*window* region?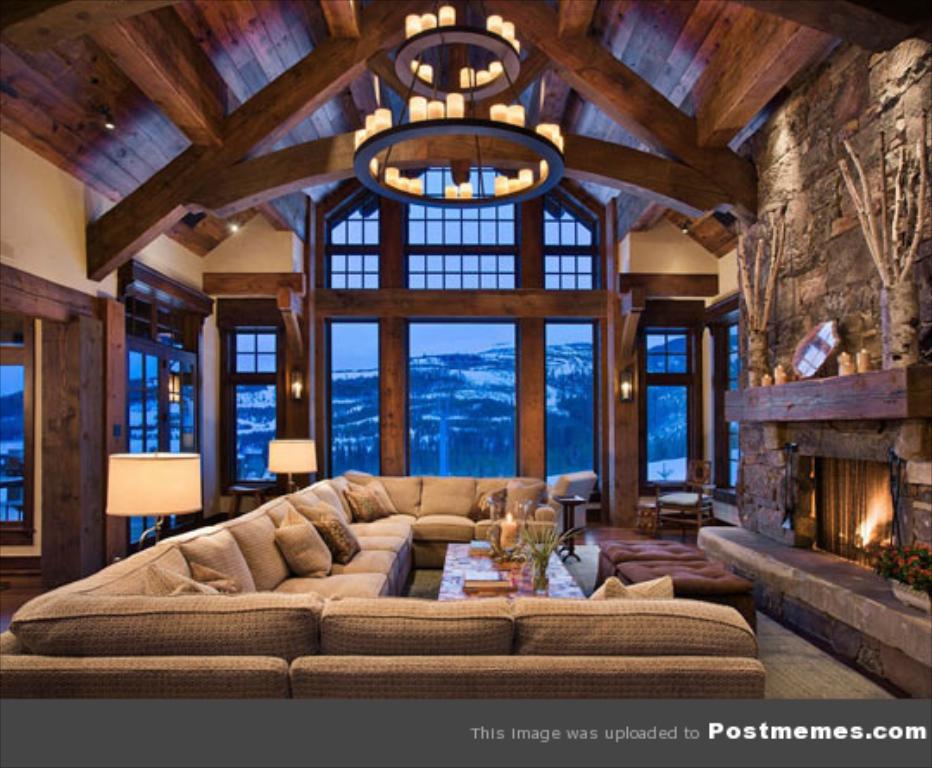
[left=642, top=321, right=692, bottom=483]
